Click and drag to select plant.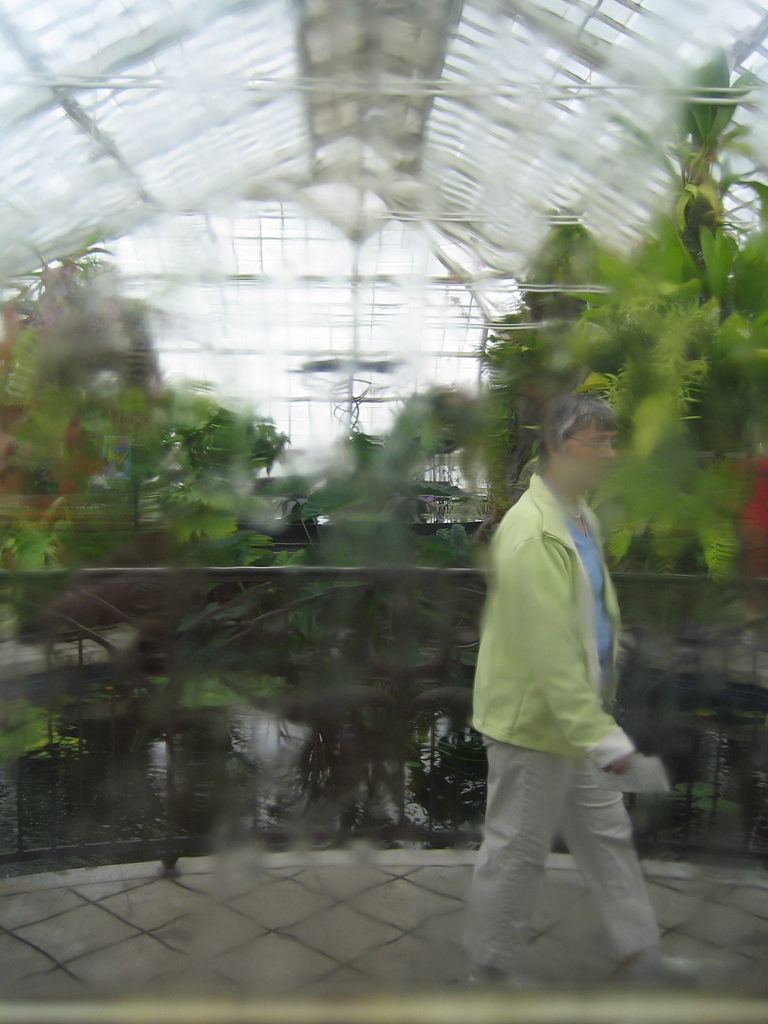
Selection: rect(315, 364, 513, 567).
